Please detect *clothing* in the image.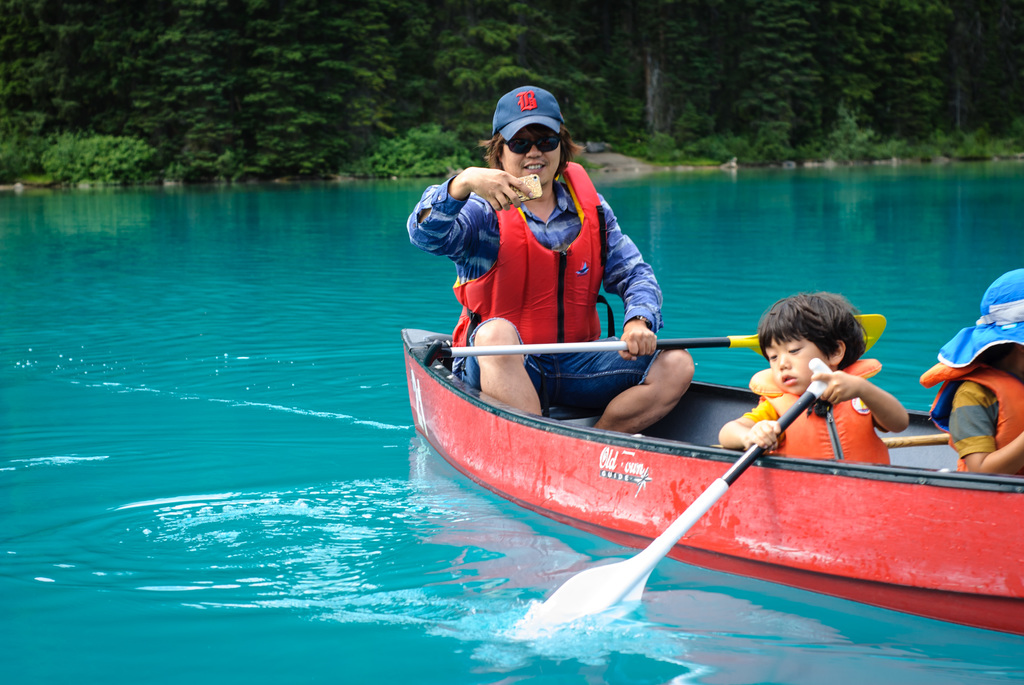
detection(749, 399, 865, 421).
